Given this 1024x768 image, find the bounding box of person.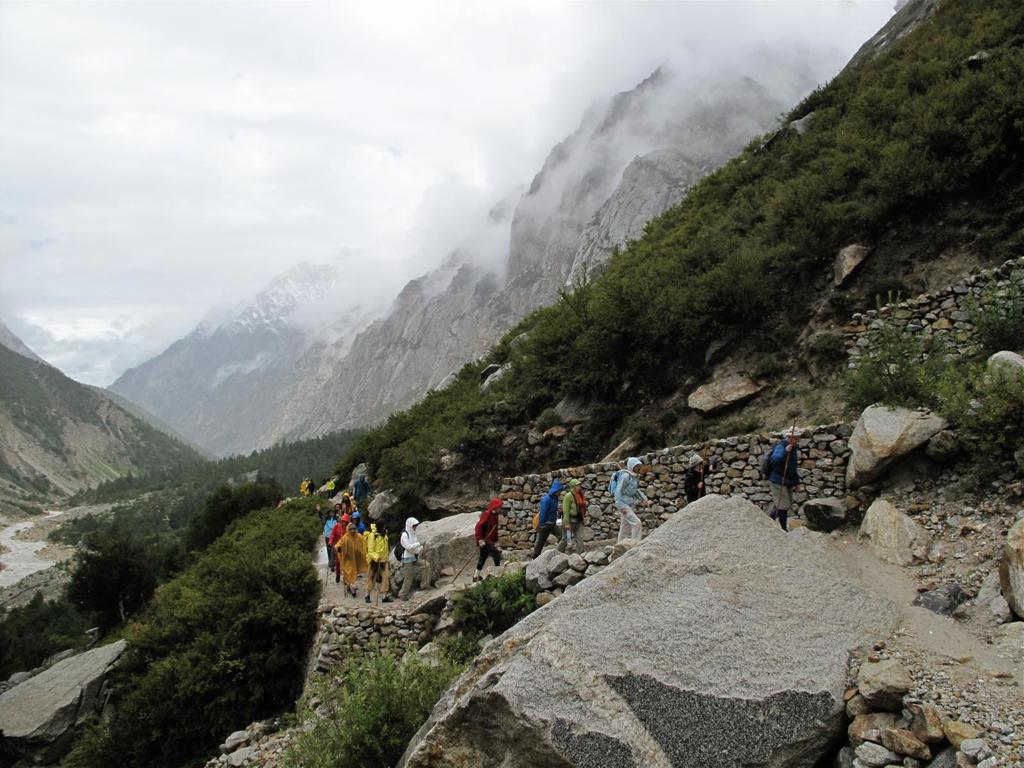
left=528, top=475, right=566, bottom=558.
